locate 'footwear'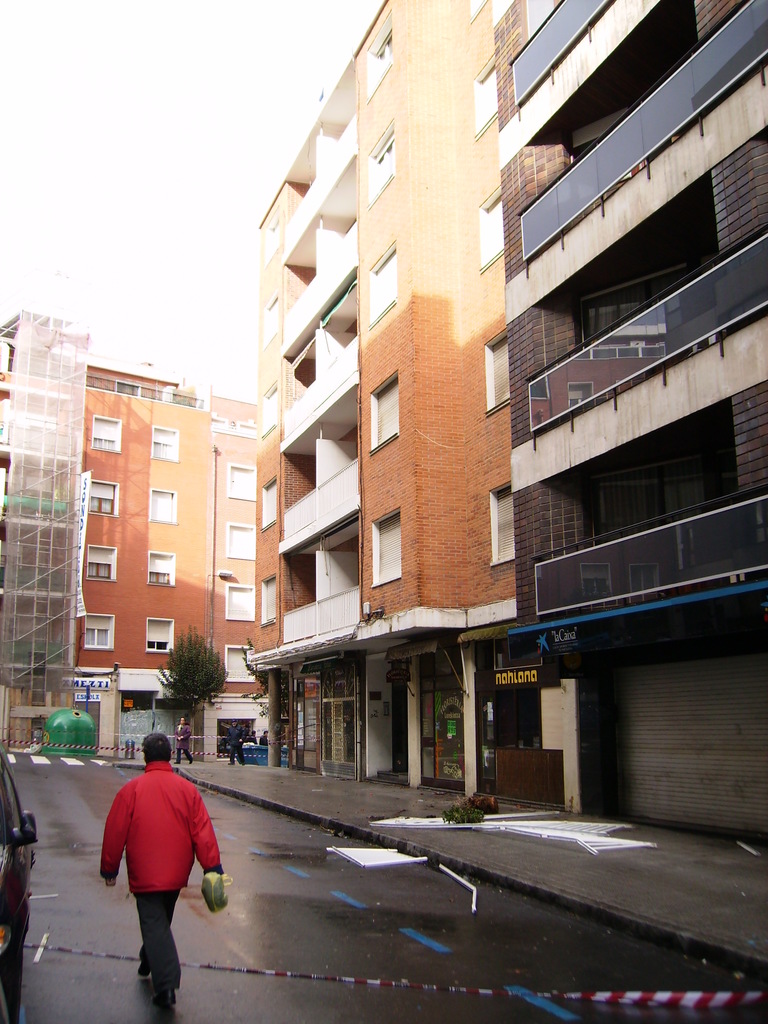
locate(224, 758, 233, 765)
